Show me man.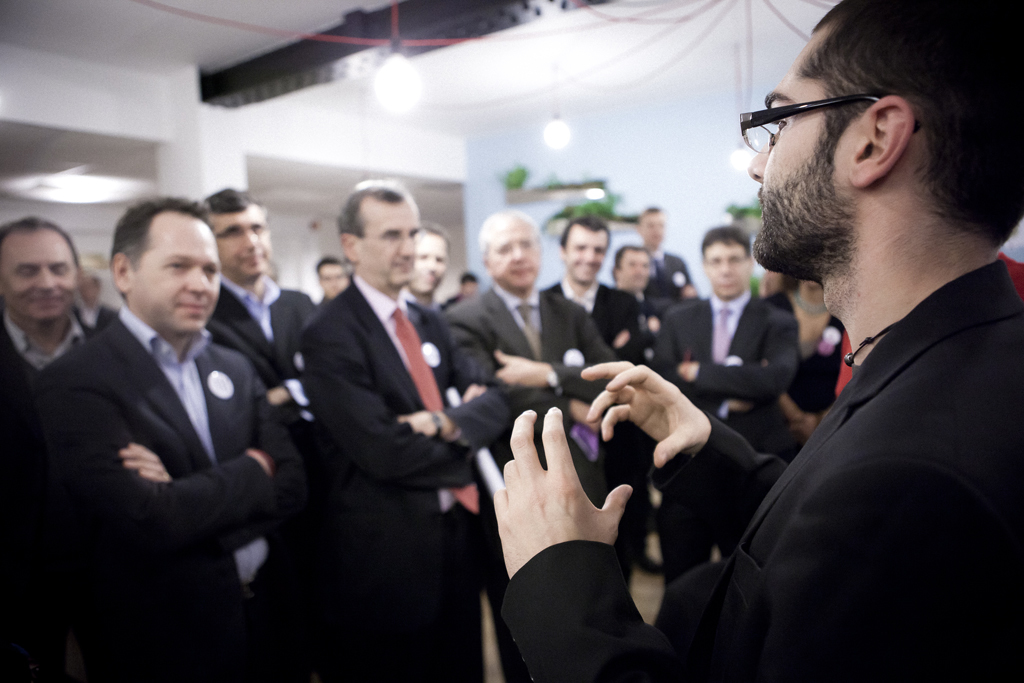
man is here: l=313, t=180, r=515, b=682.
